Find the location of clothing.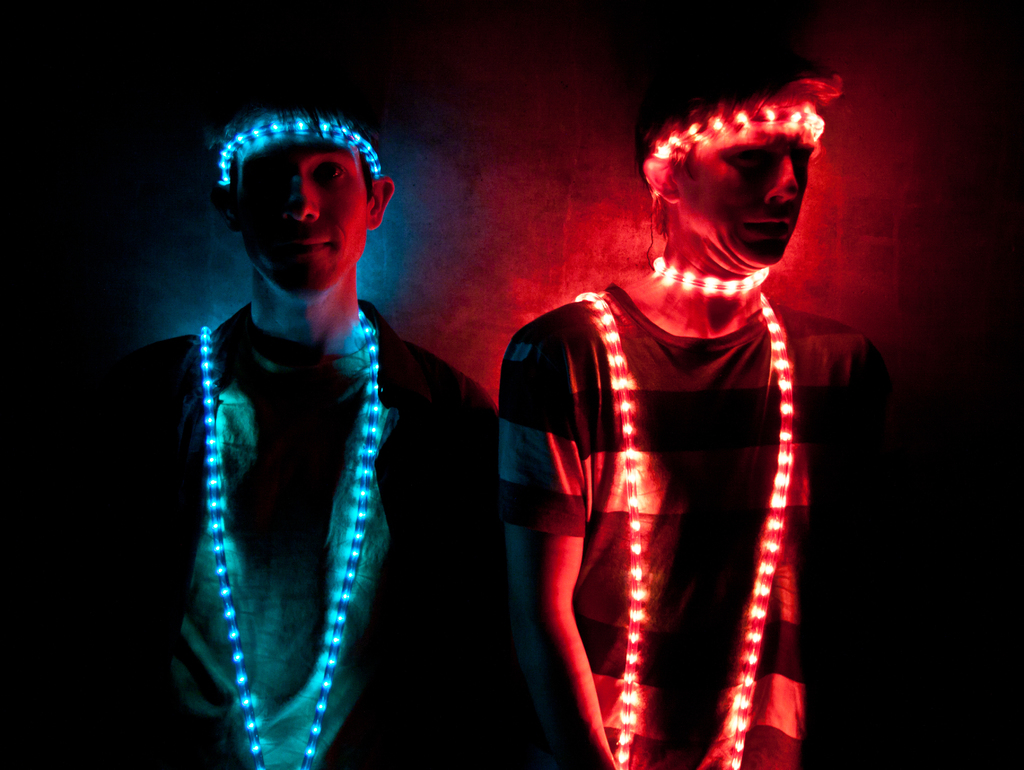
Location: {"left": 517, "top": 193, "right": 868, "bottom": 758}.
